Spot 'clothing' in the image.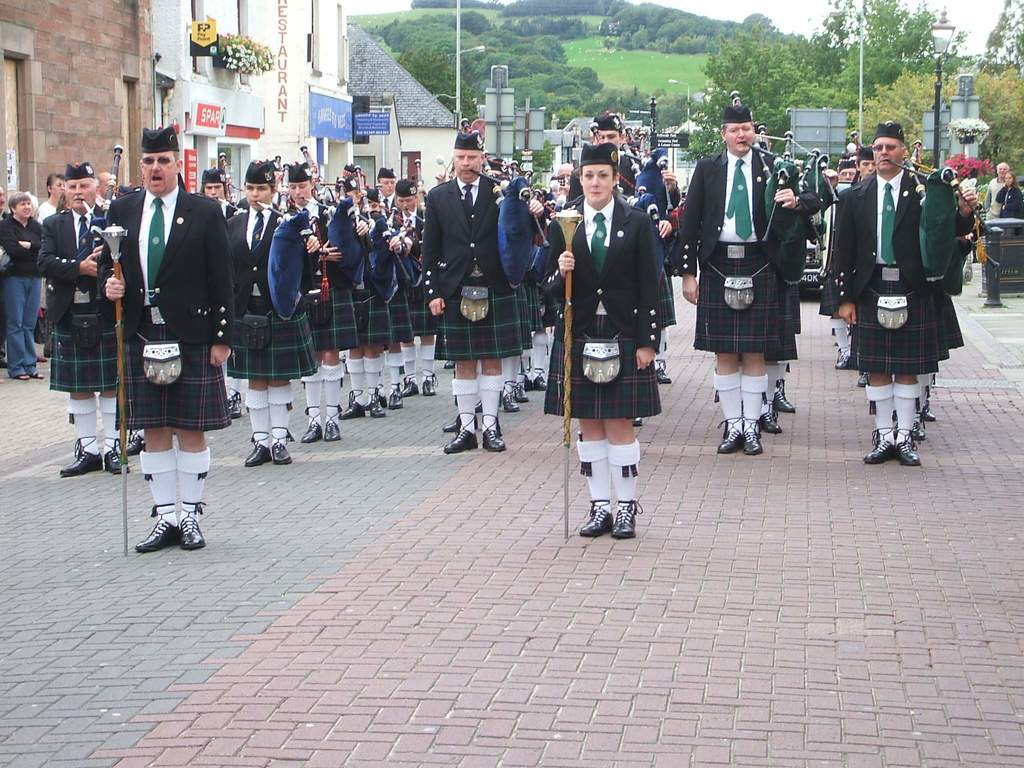
'clothing' found at 1001,180,1023,219.
